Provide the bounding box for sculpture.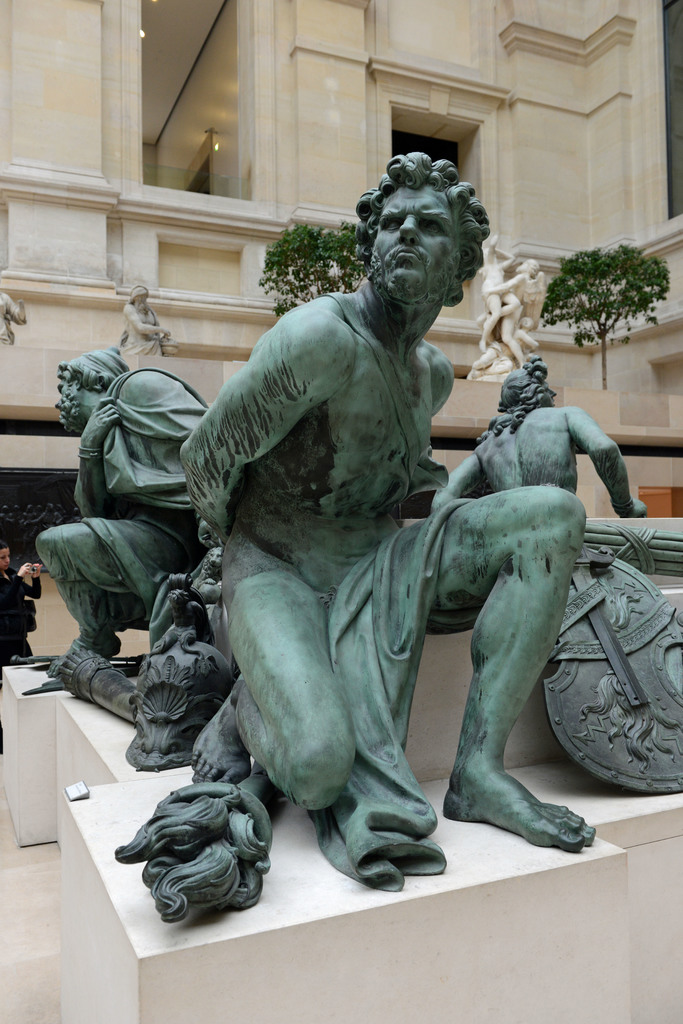
x1=0, y1=287, x2=22, y2=344.
